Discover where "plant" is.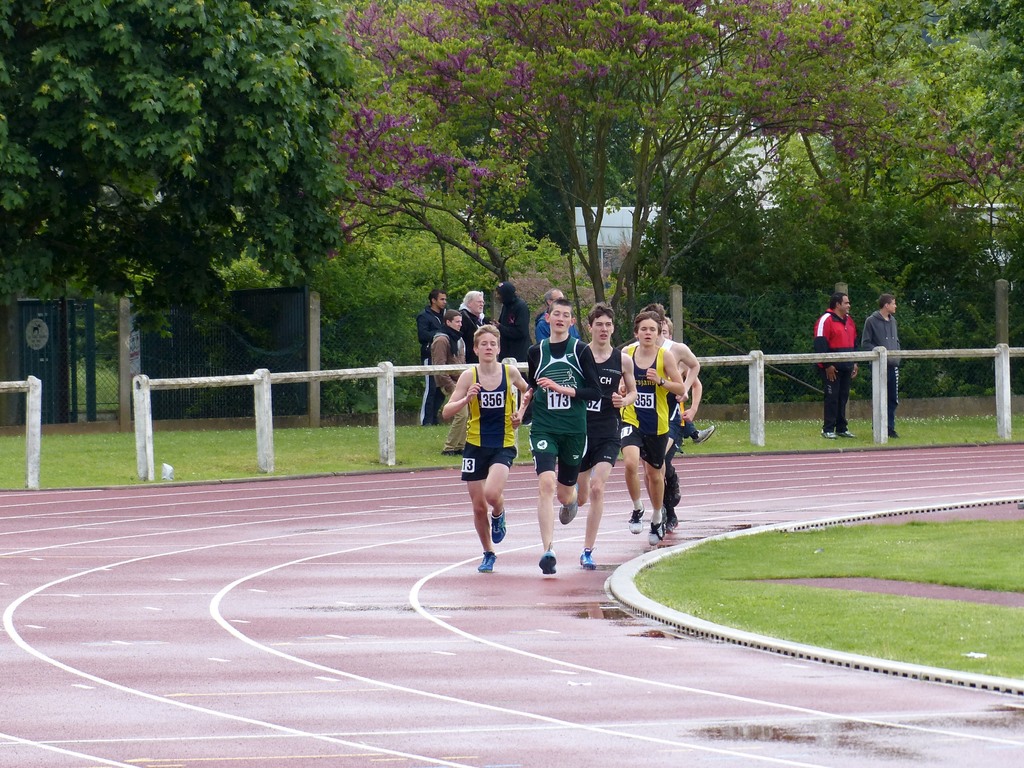
Discovered at (268, 420, 376, 479).
